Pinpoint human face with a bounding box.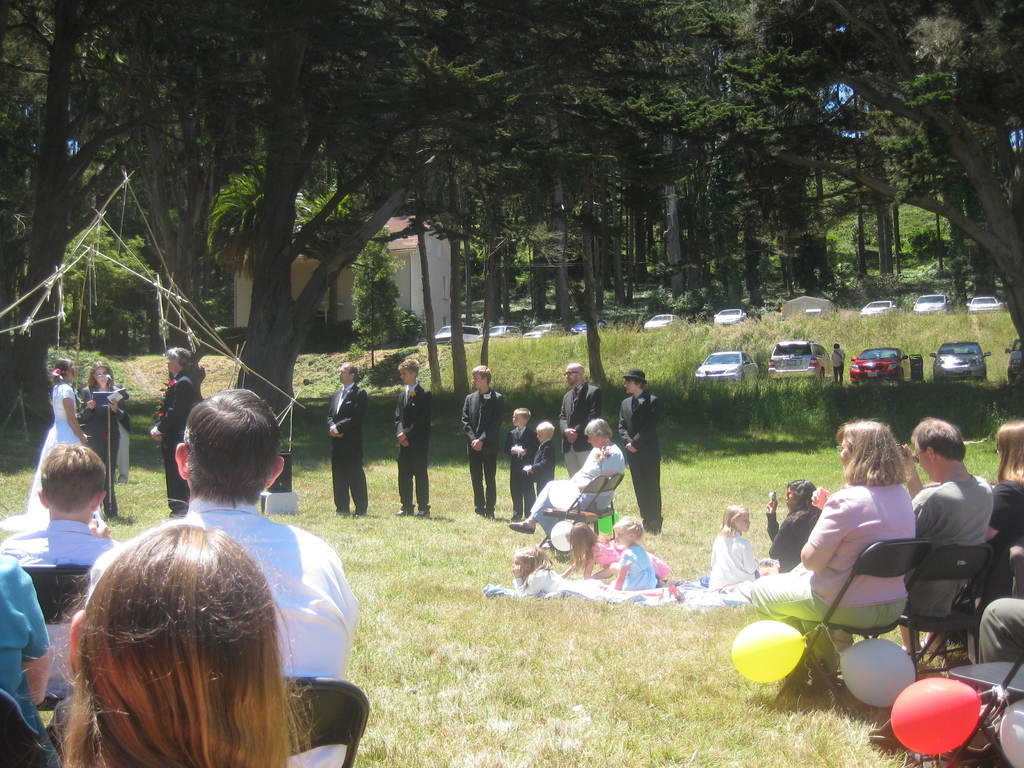
left=624, top=379, right=637, bottom=392.
